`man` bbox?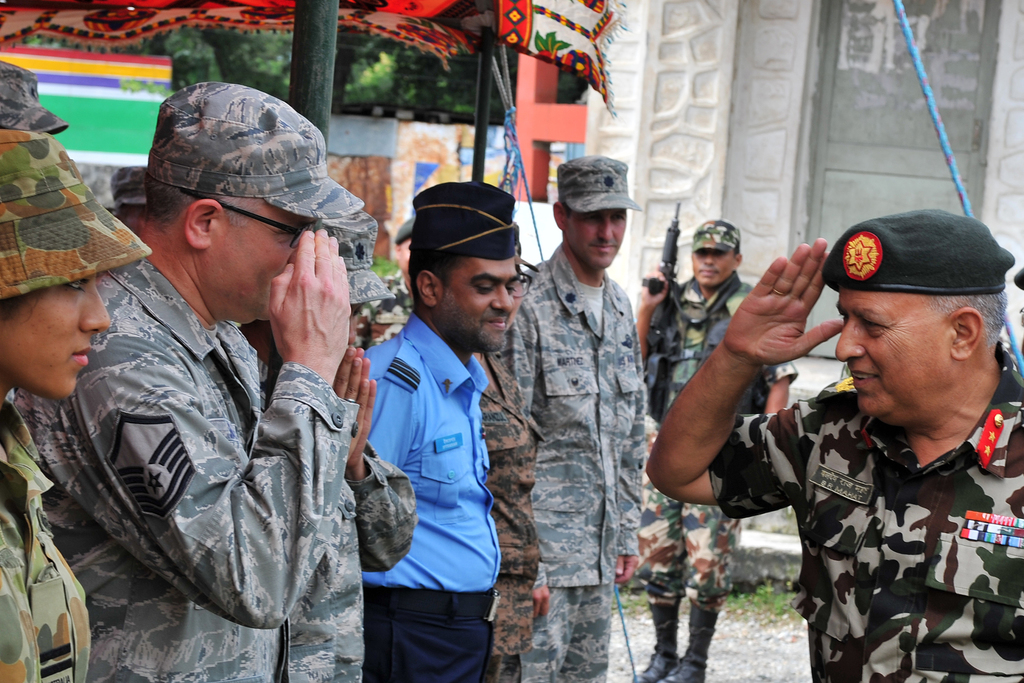
BBox(630, 220, 797, 682)
